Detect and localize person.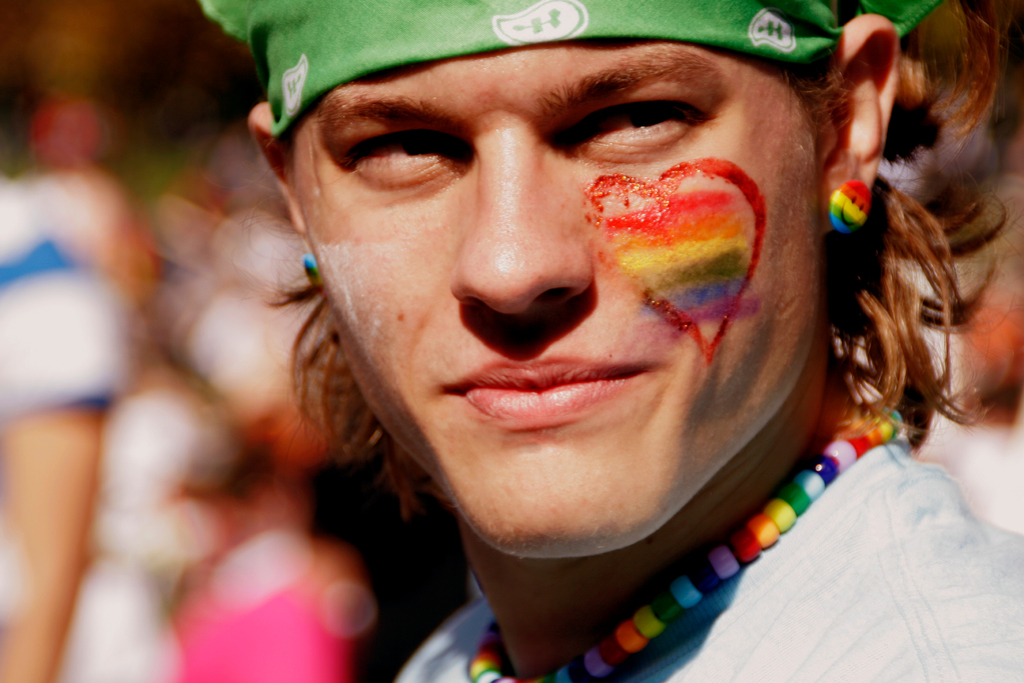
Localized at (199,0,1022,682).
